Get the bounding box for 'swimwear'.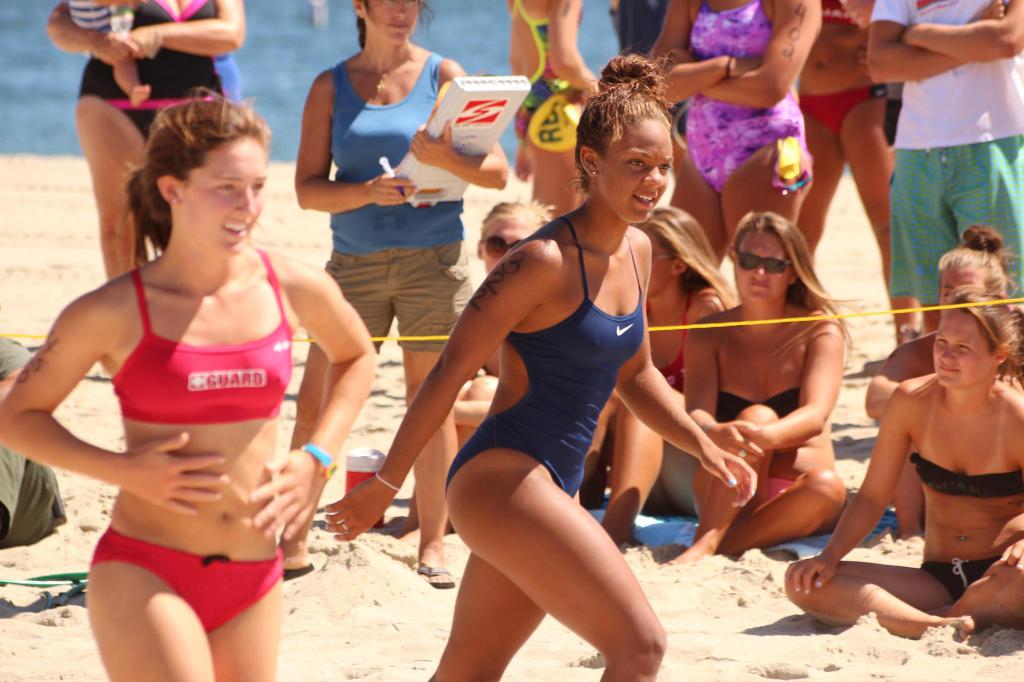
box(108, 263, 300, 428).
